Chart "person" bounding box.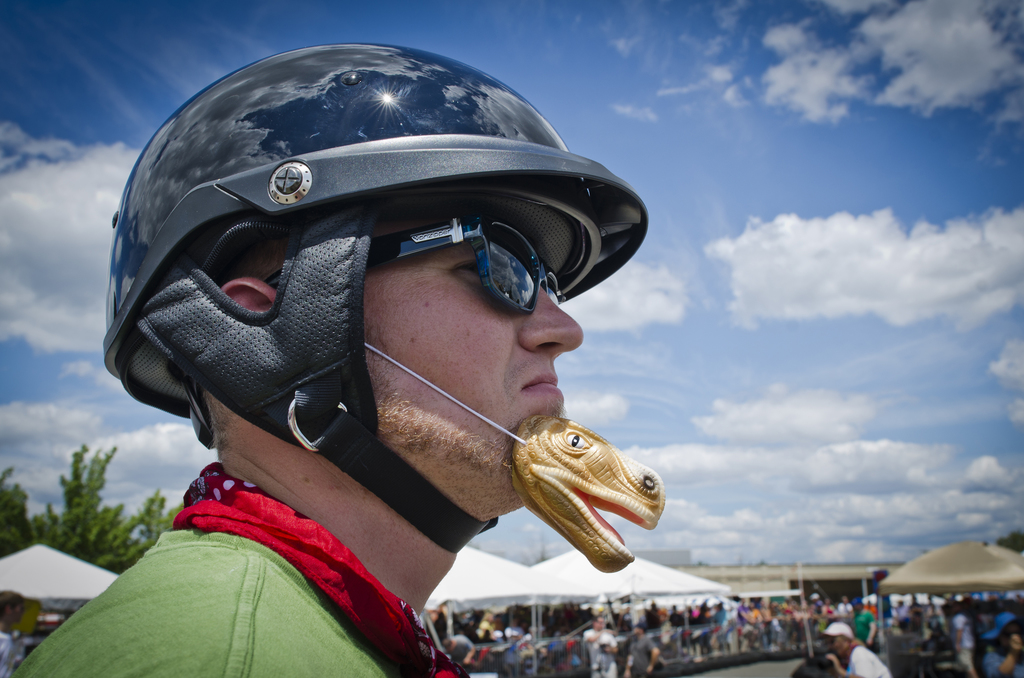
Charted: [74,24,674,677].
